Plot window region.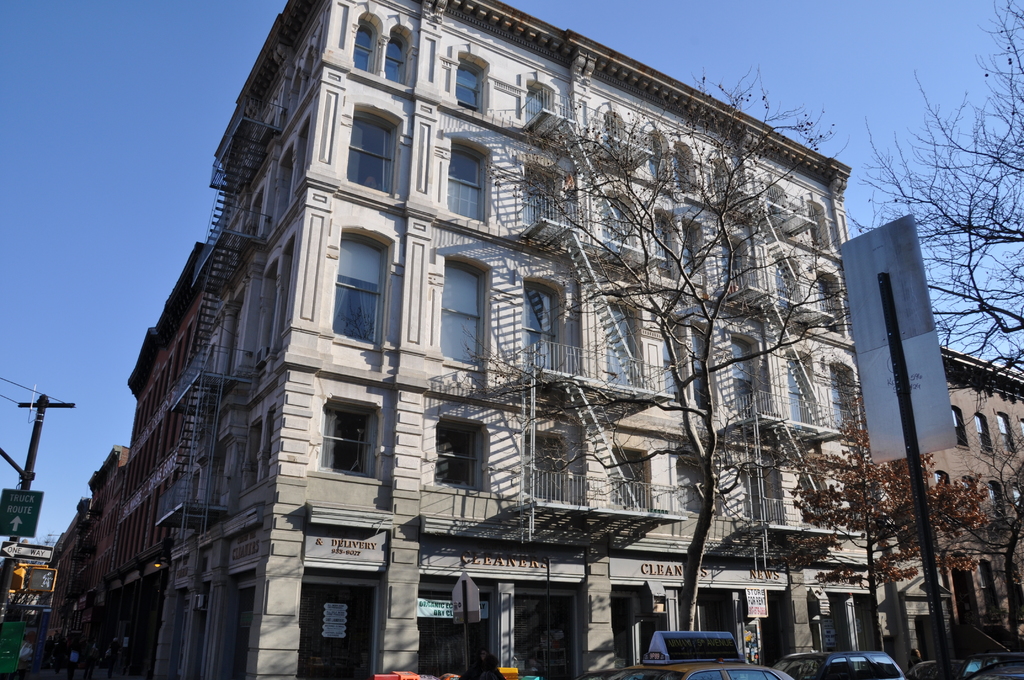
Plotted at locate(521, 165, 563, 244).
